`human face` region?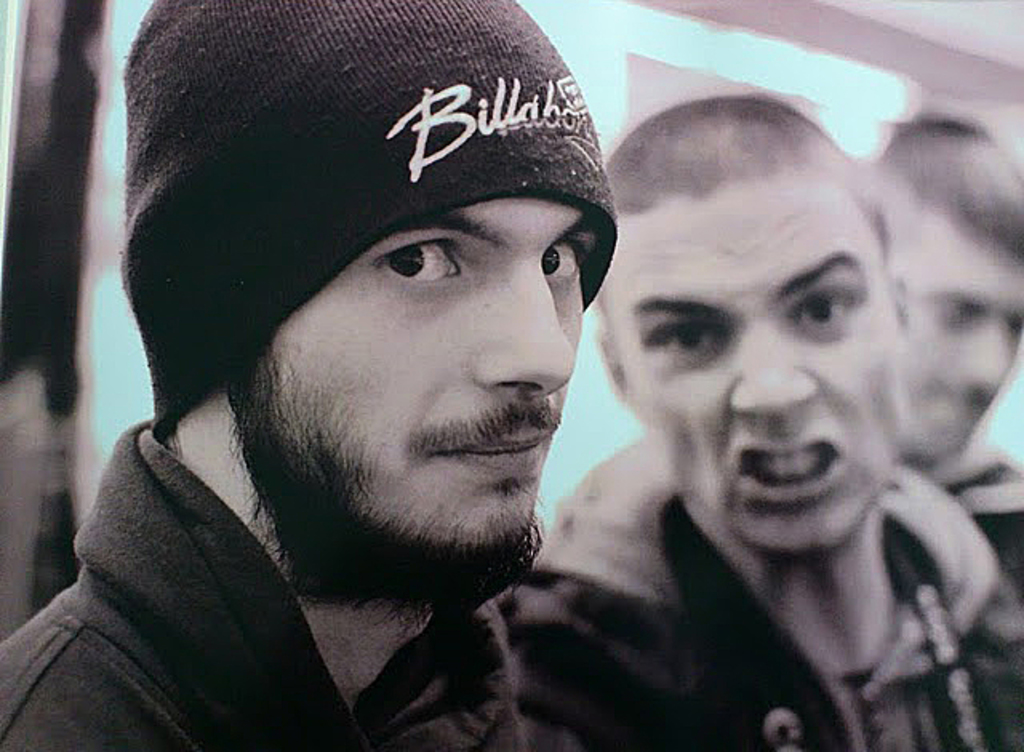
locate(262, 198, 587, 542)
